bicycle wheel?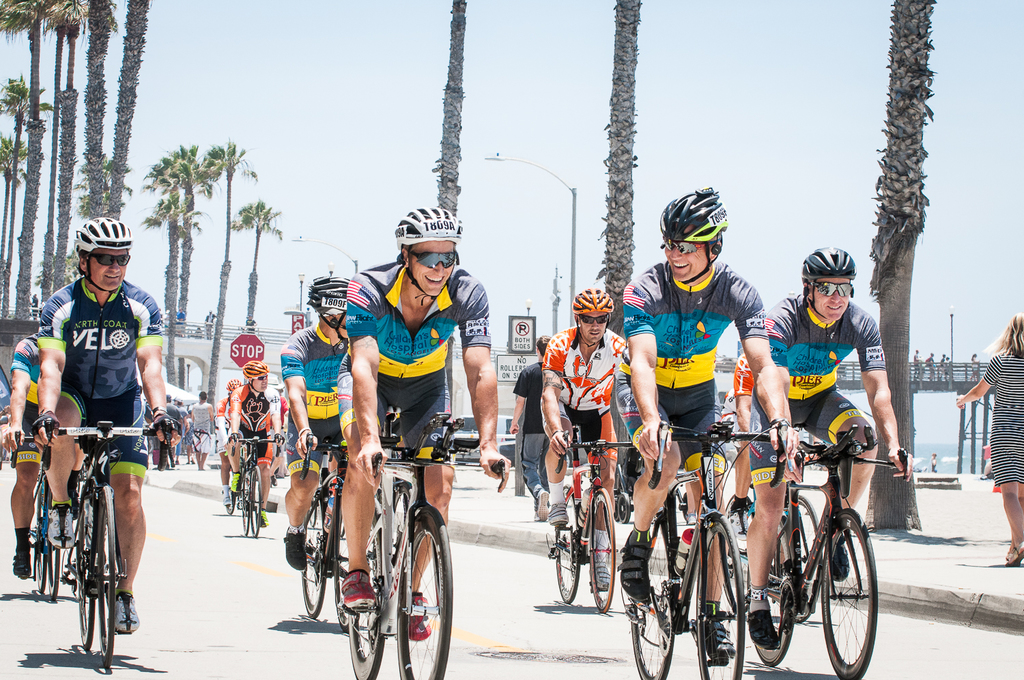
region(45, 503, 63, 599)
